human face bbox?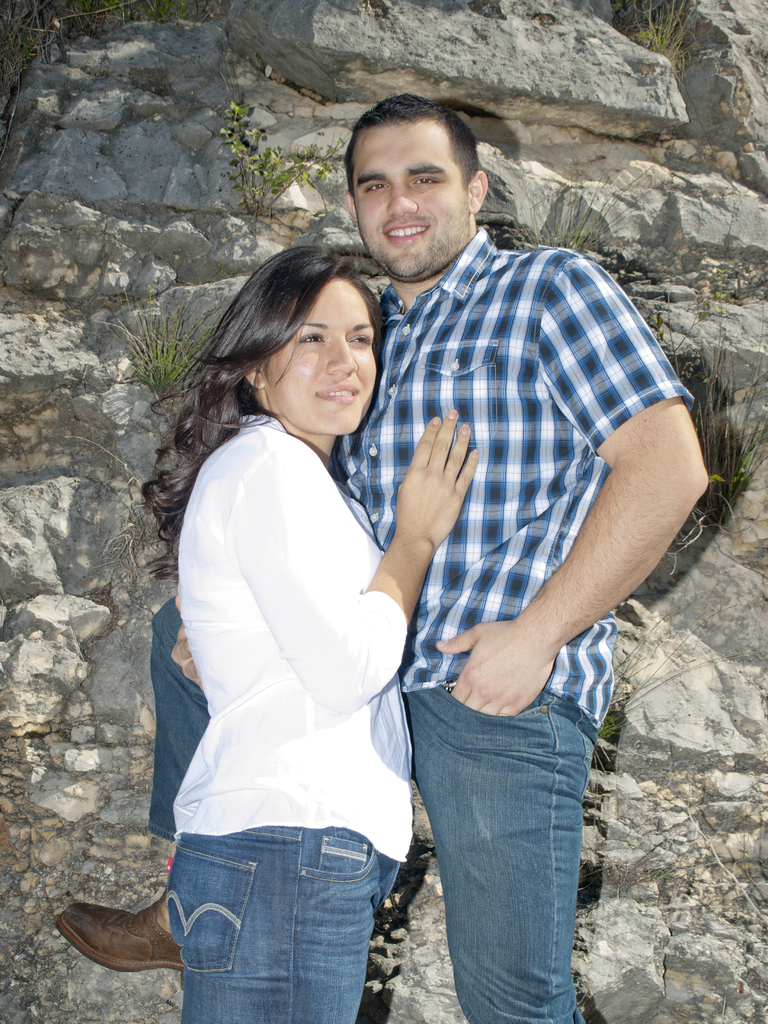
locate(352, 123, 469, 277)
